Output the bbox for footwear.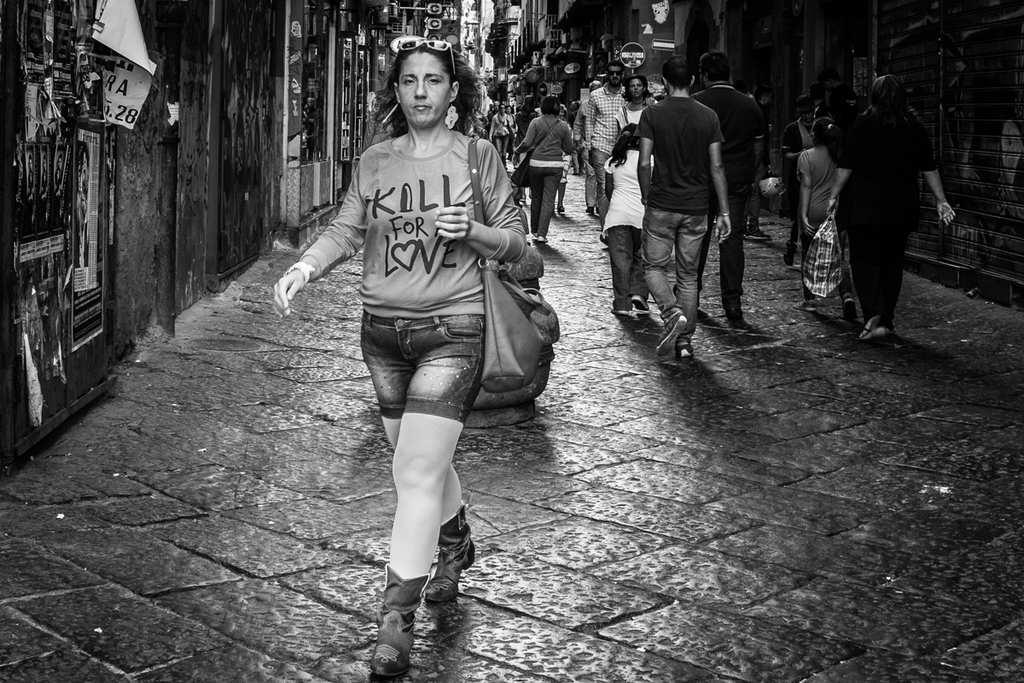
bbox(856, 323, 897, 347).
